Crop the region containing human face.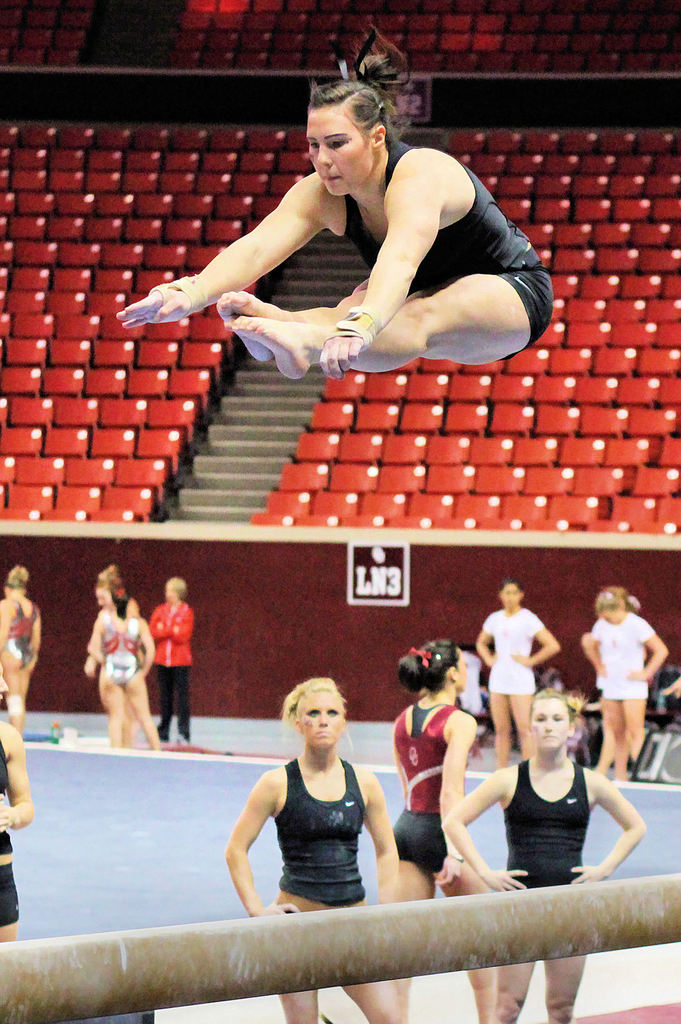
Crop region: rect(451, 650, 471, 694).
